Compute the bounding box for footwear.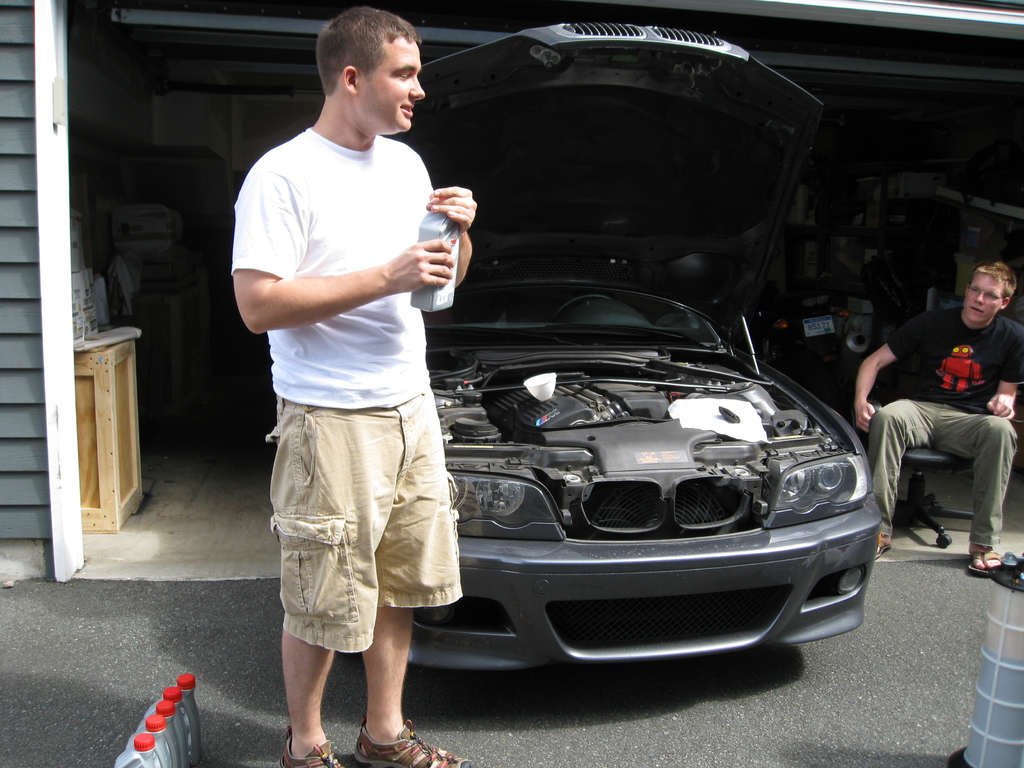
pyautogui.locateOnScreen(276, 726, 337, 767).
